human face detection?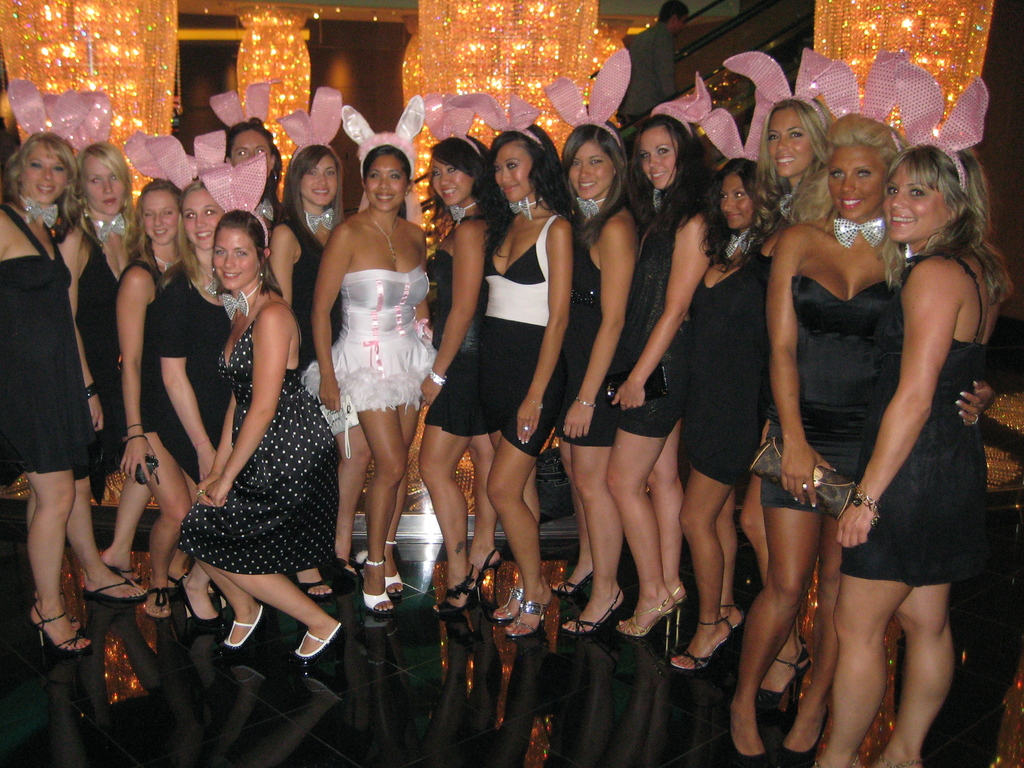
left=225, top=120, right=279, bottom=176
